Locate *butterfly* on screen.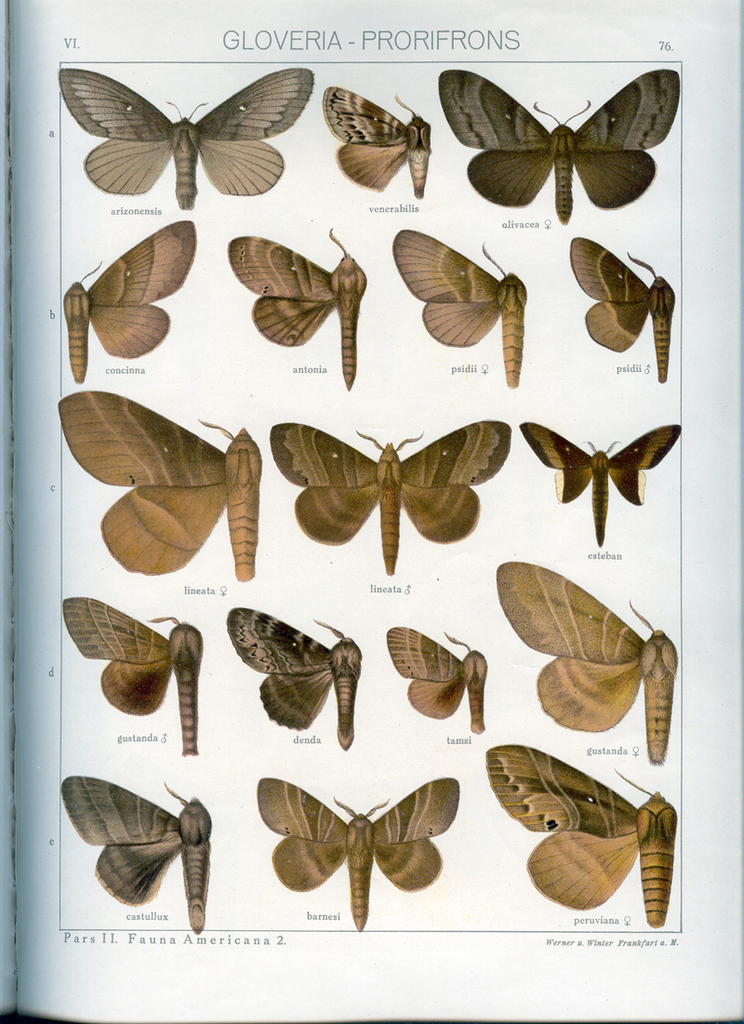
On screen at <region>230, 602, 369, 743</region>.
